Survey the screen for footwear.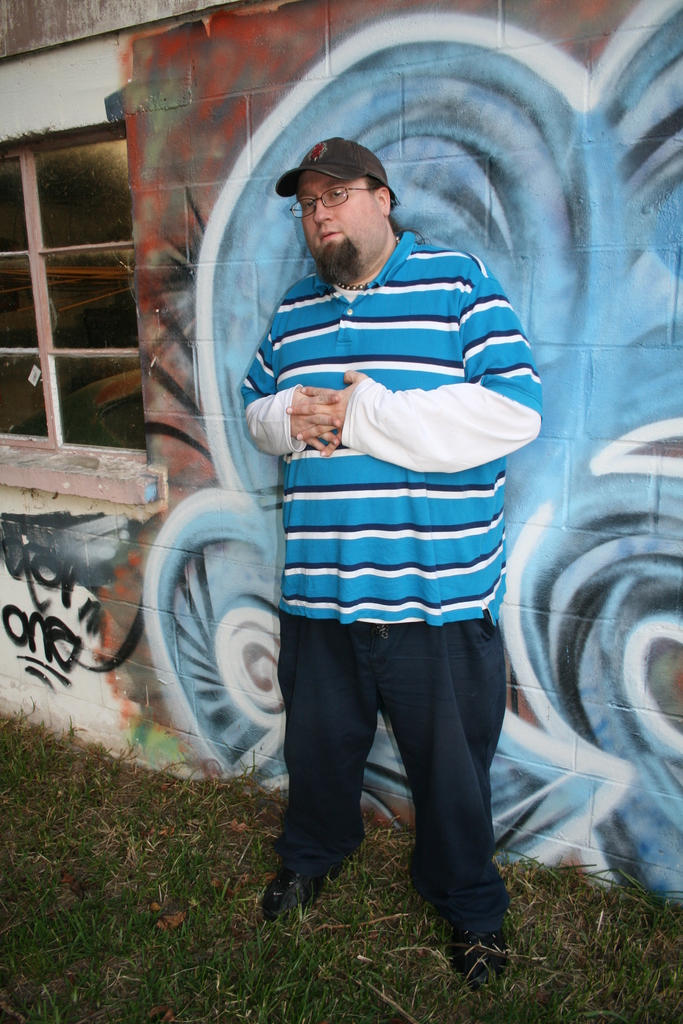
Survey found: crop(440, 925, 512, 988).
